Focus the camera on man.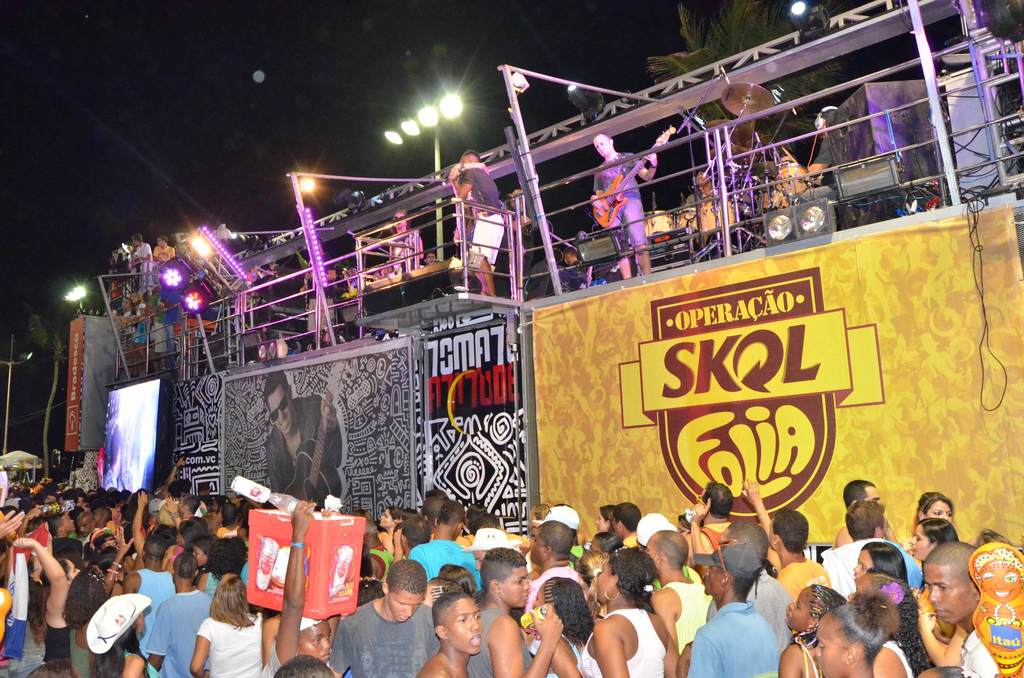
Focus region: <box>677,540,778,677</box>.
